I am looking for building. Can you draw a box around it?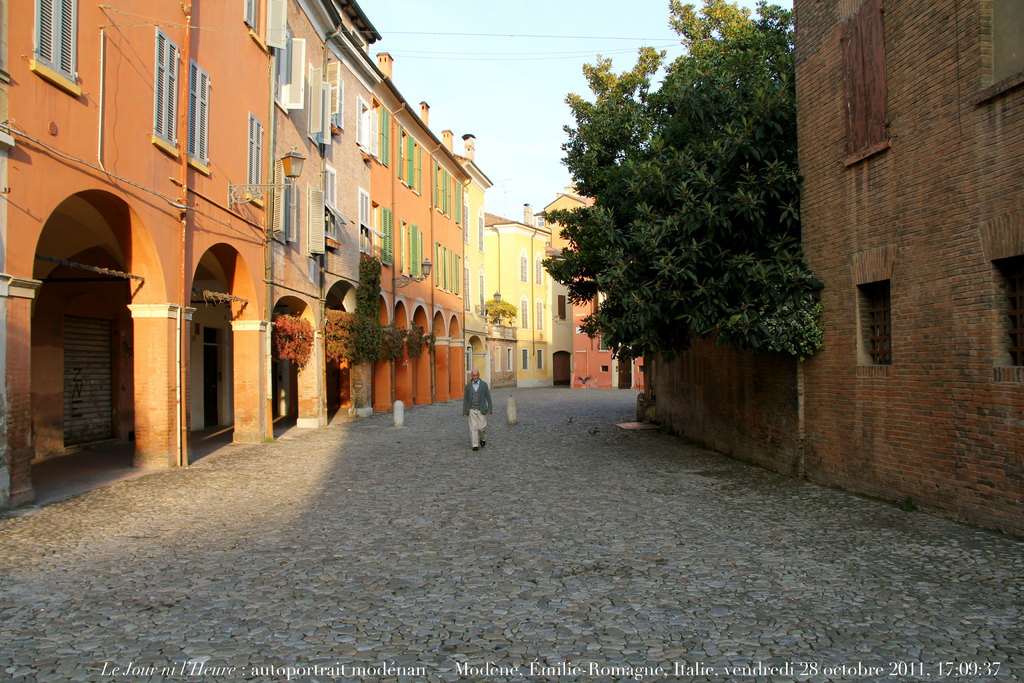
Sure, the bounding box is rect(636, 0, 1023, 540).
